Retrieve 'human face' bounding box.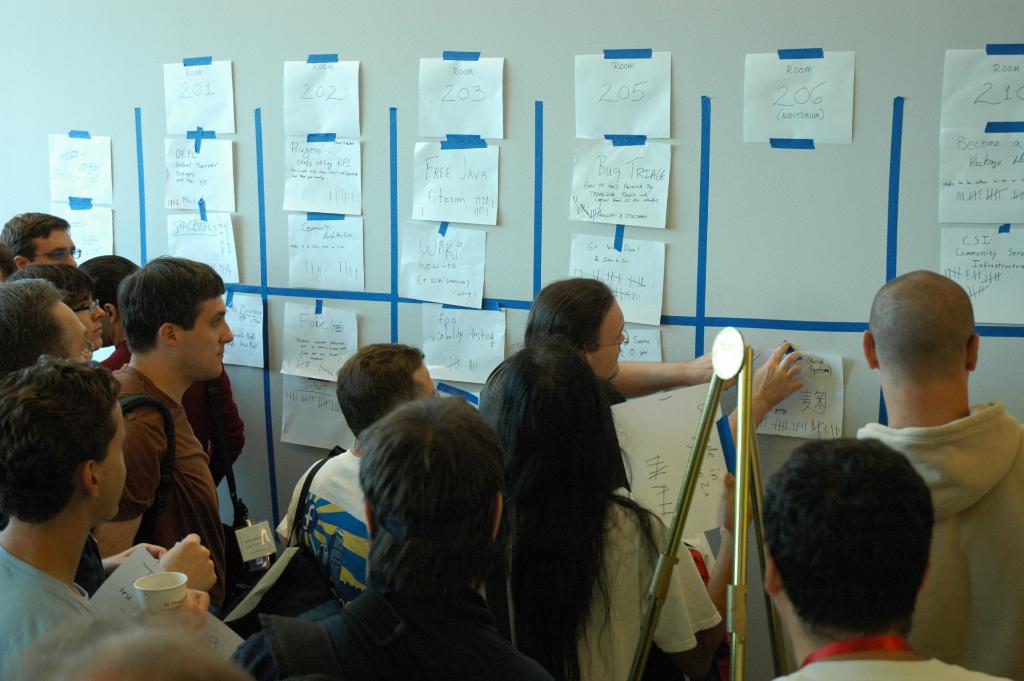
Bounding box: box=[177, 296, 234, 378].
